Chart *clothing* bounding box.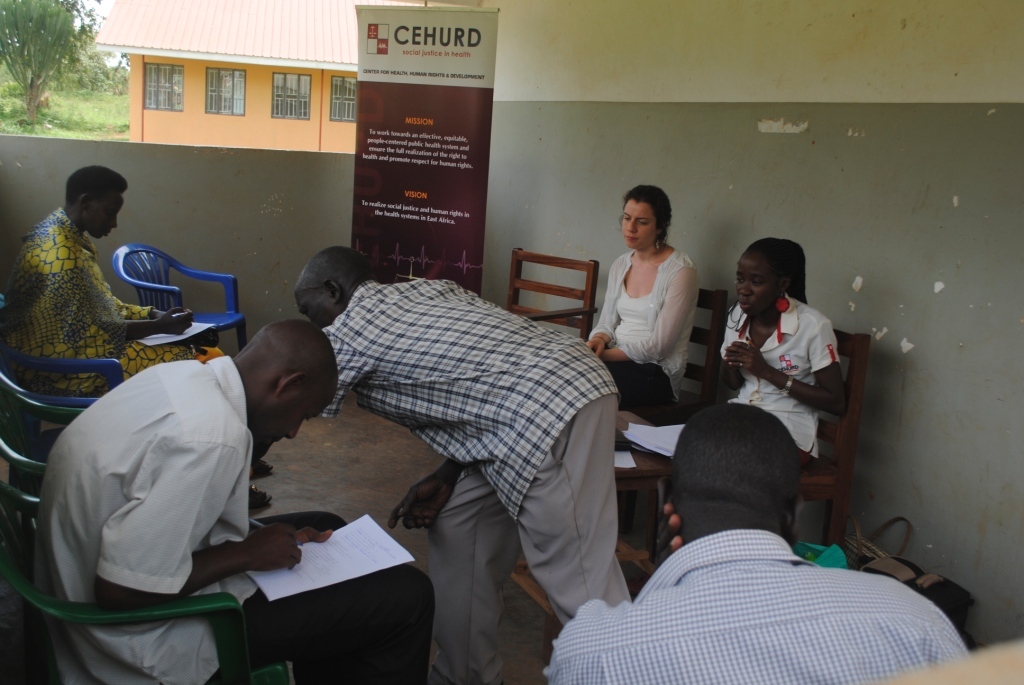
Charted: crop(35, 354, 433, 684).
